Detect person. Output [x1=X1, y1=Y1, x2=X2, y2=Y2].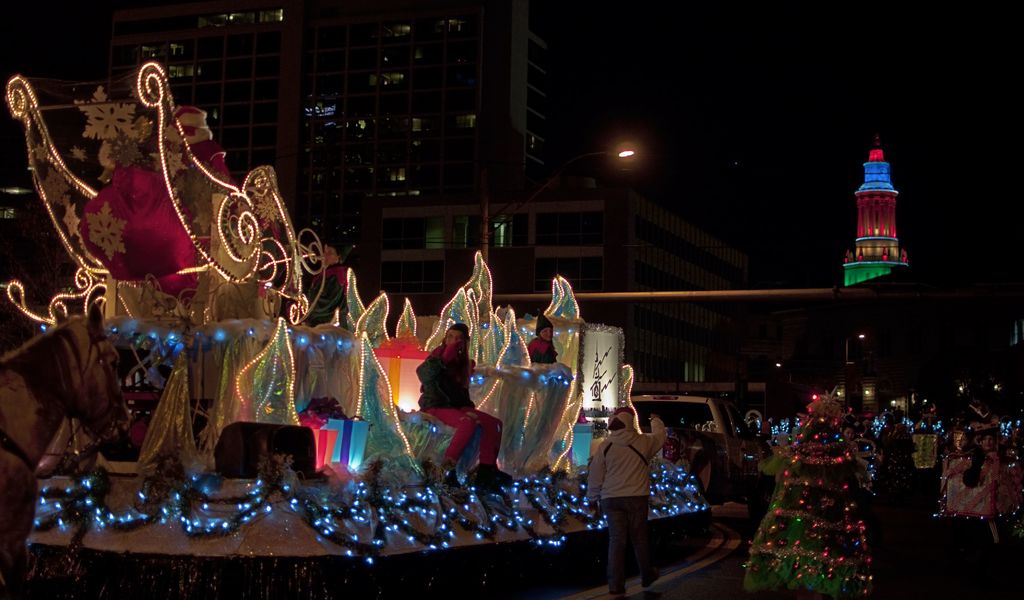
[x1=591, y1=394, x2=671, y2=588].
